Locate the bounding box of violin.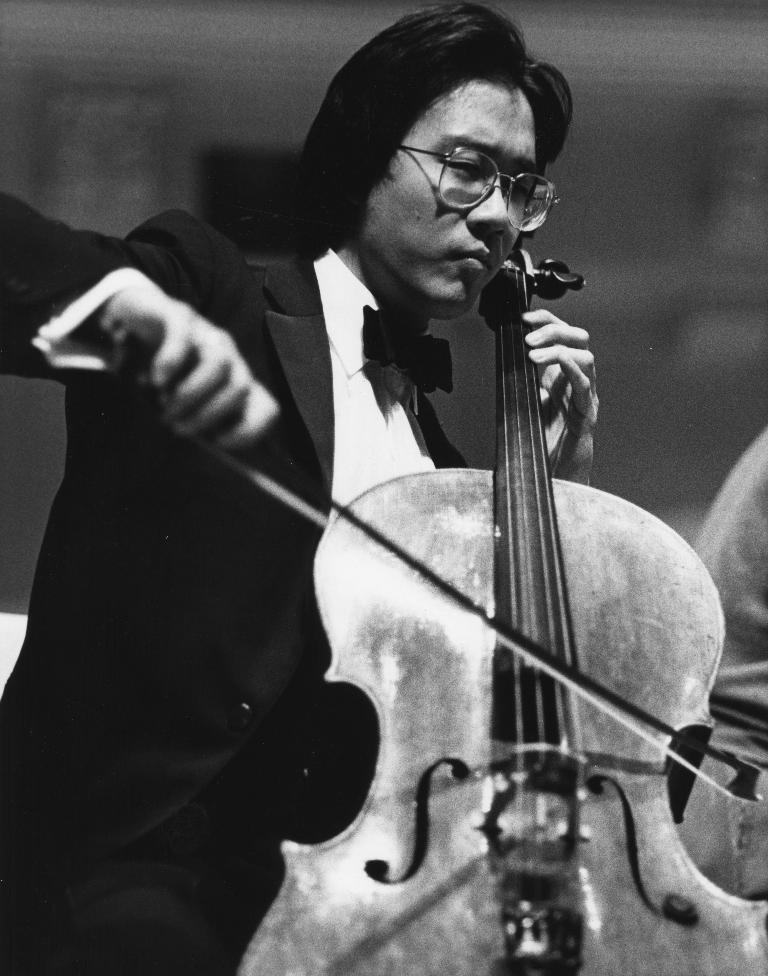
Bounding box: <box>93,226,767,975</box>.
